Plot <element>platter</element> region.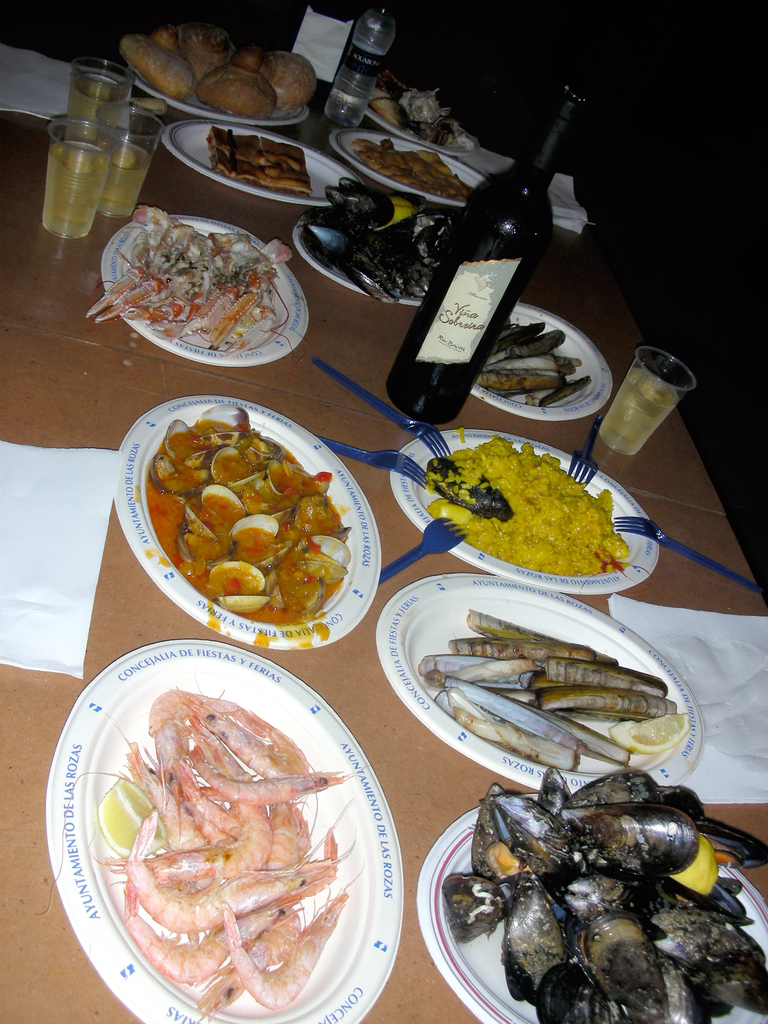
Plotted at box(104, 218, 303, 368).
